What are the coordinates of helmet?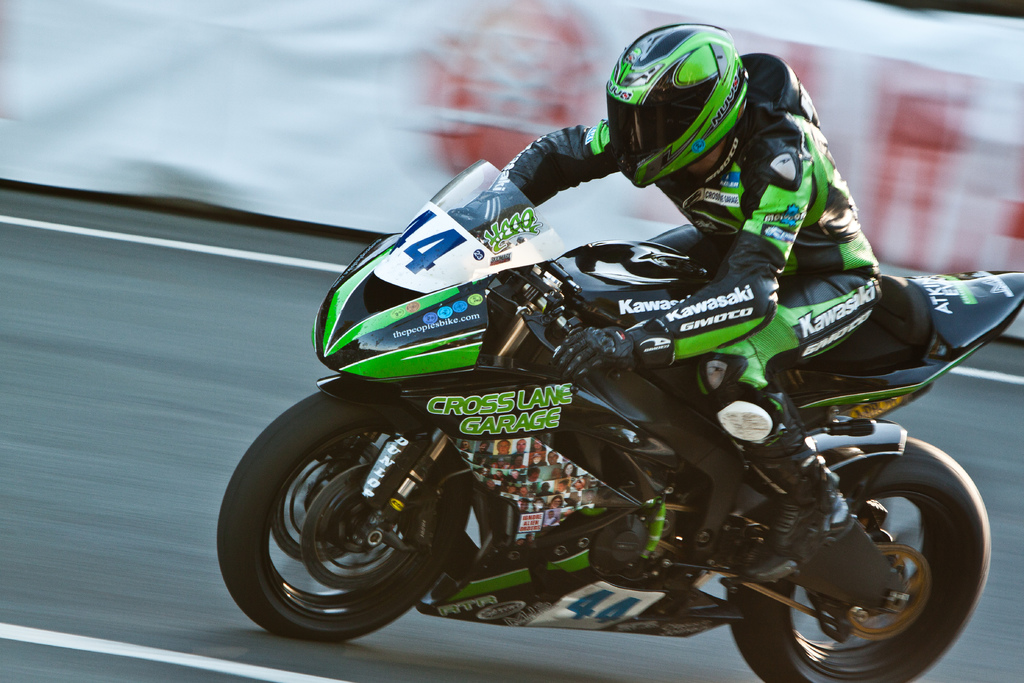
left=615, top=29, right=757, bottom=195.
